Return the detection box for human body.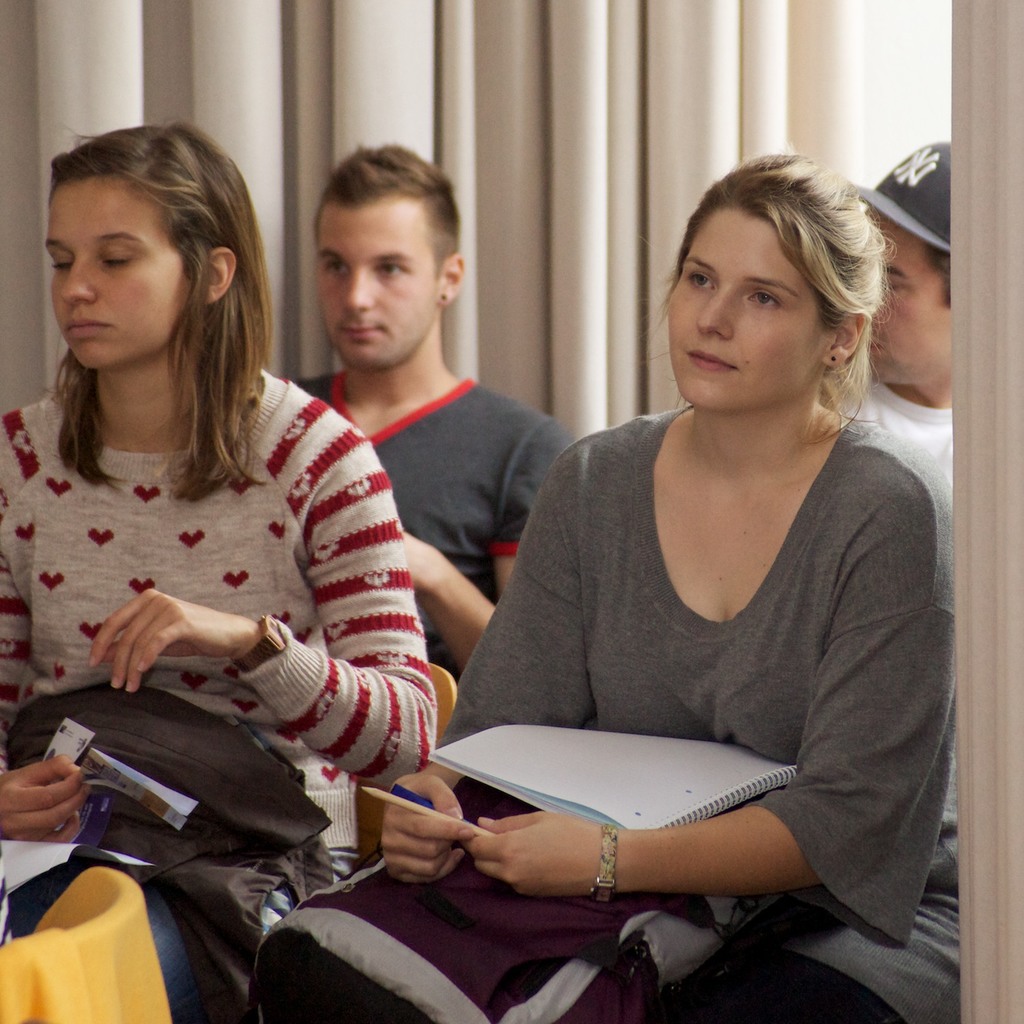
bbox(0, 124, 455, 1023).
